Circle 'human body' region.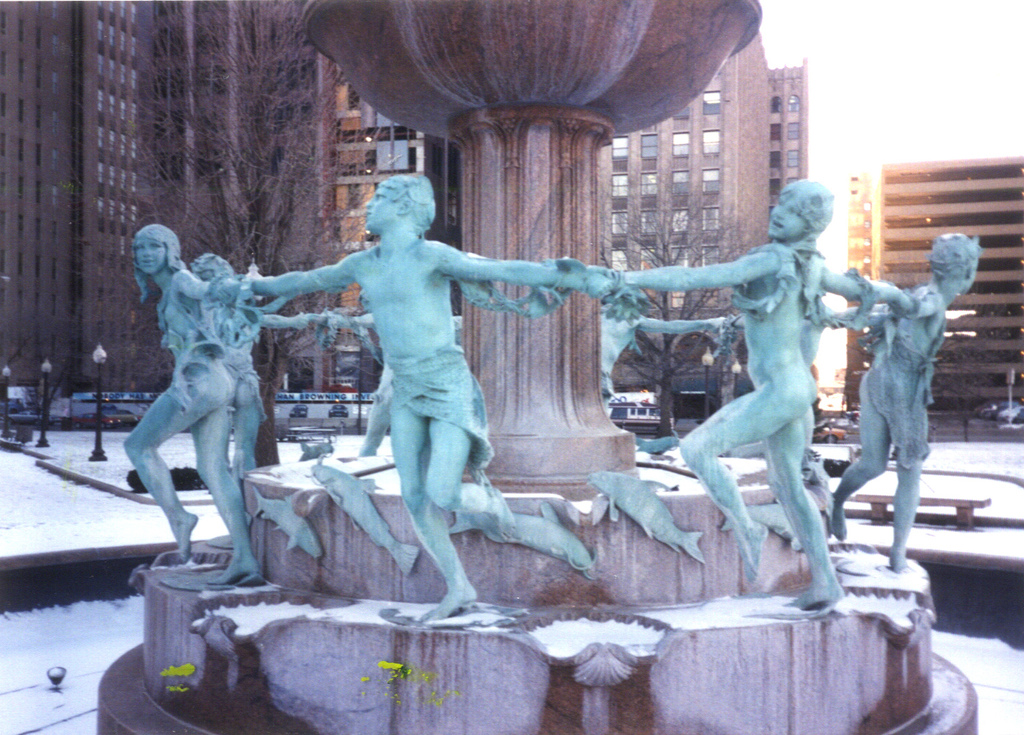
Region: {"x1": 828, "y1": 262, "x2": 957, "y2": 568}.
